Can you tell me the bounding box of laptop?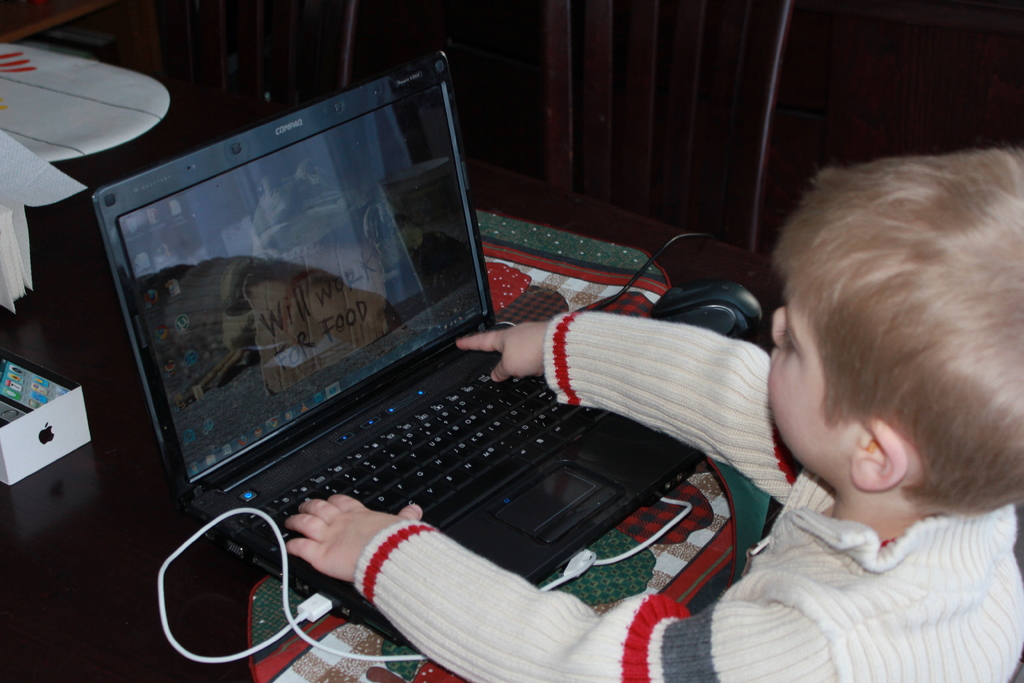
(86, 78, 716, 652).
